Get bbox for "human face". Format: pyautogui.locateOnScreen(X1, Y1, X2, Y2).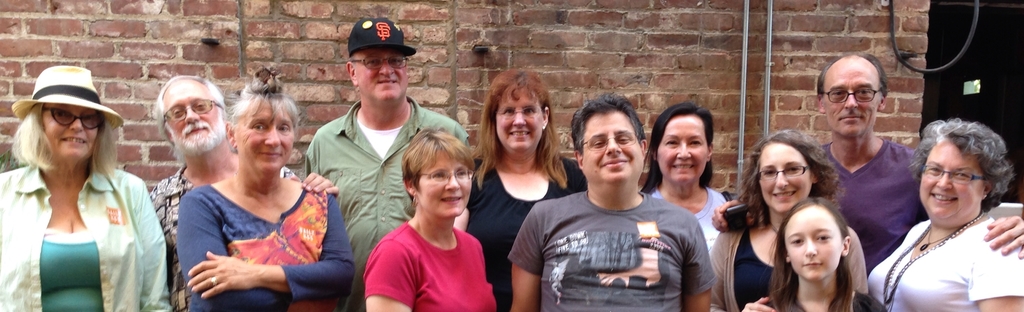
pyautogui.locateOnScreen(656, 114, 705, 184).
